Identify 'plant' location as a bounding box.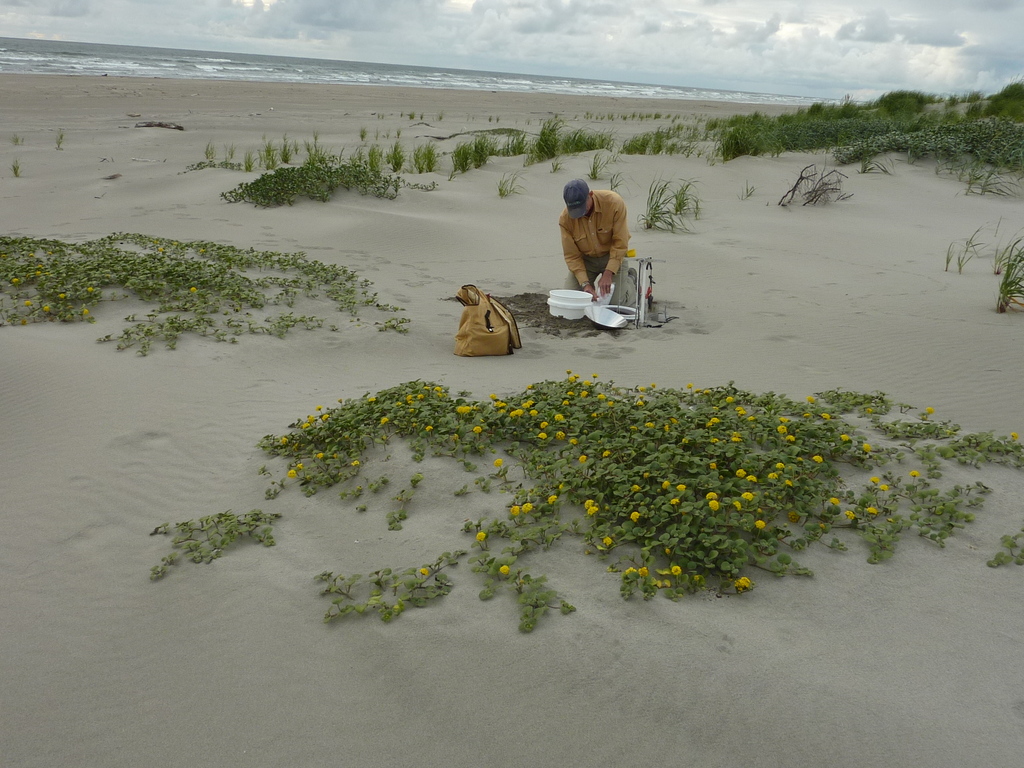
149, 505, 278, 579.
